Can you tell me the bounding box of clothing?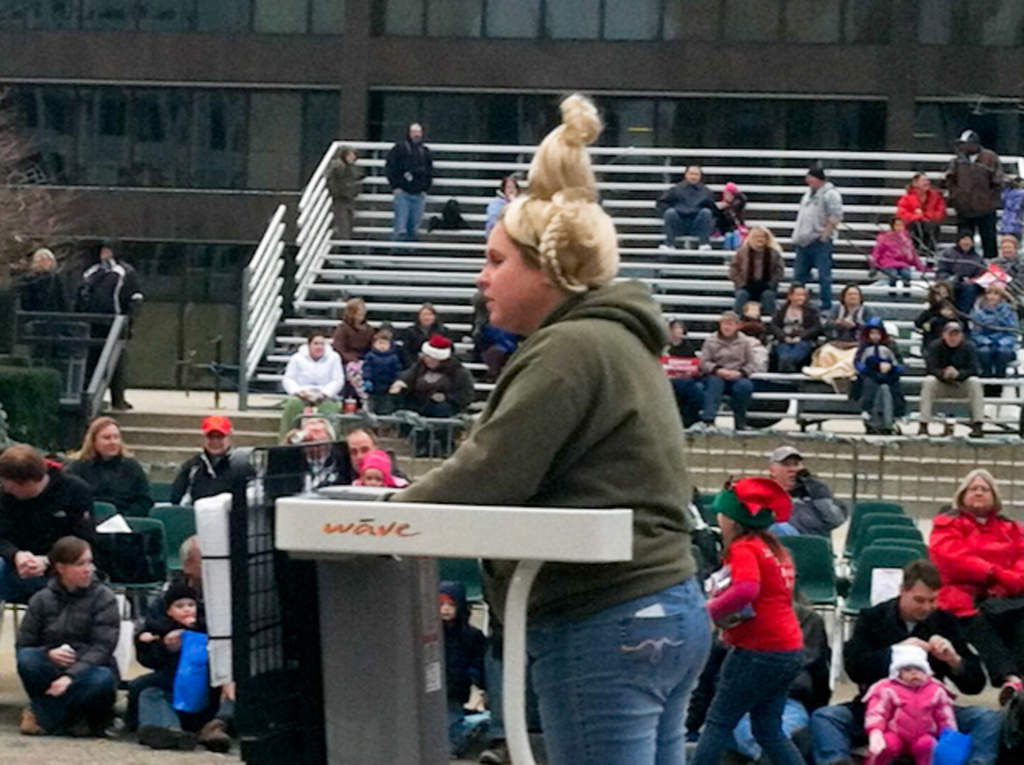
[left=656, top=181, right=709, bottom=243].
